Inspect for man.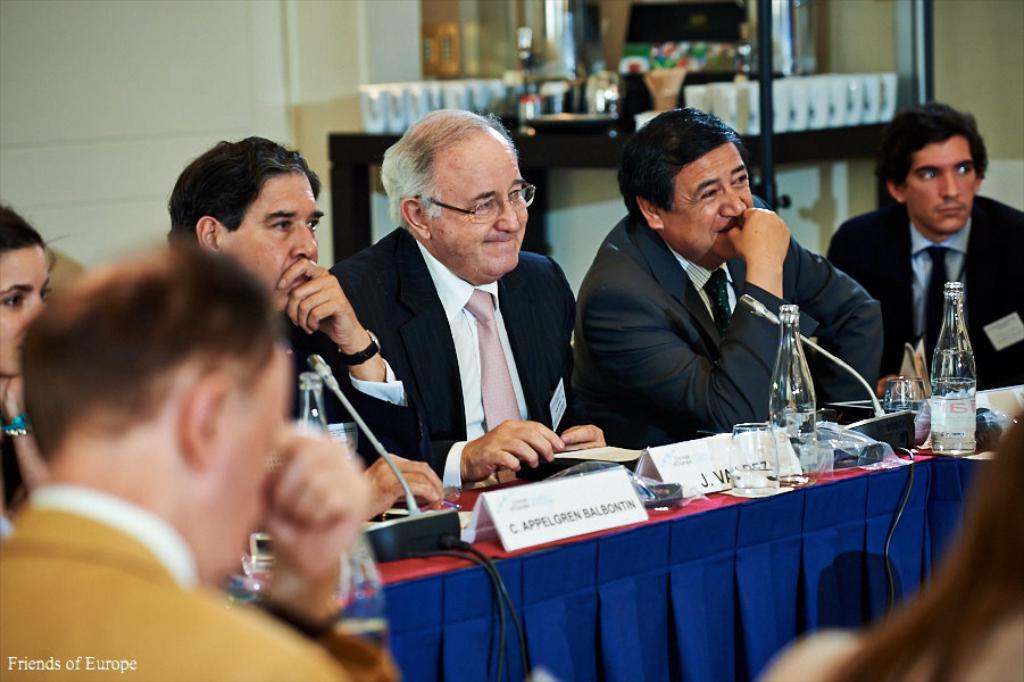
Inspection: (170,138,444,512).
